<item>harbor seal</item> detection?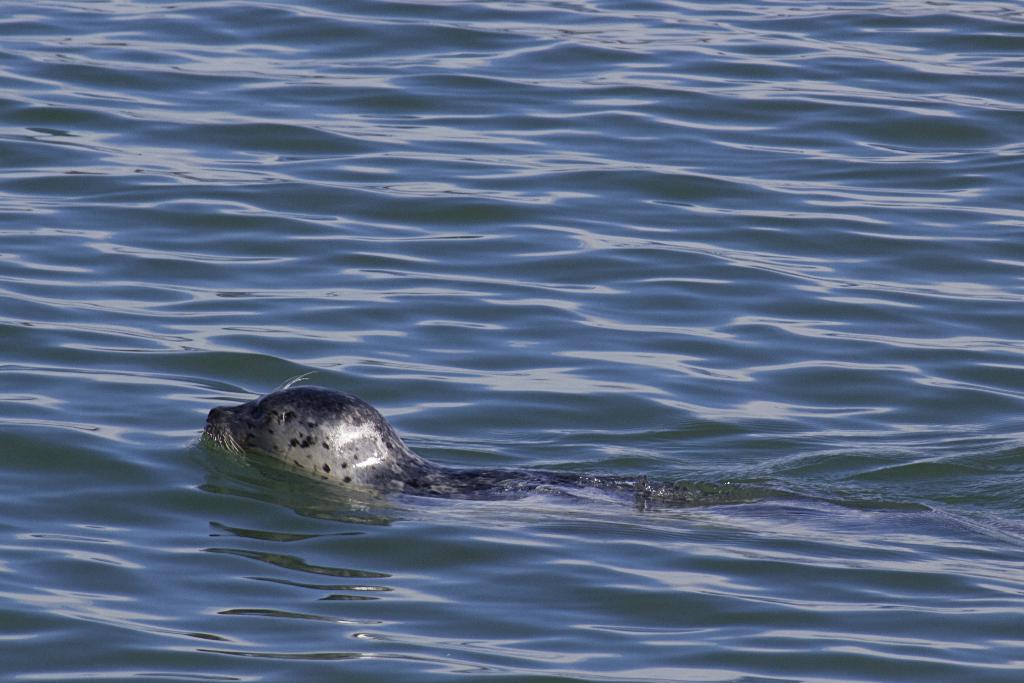
200 369 712 499
